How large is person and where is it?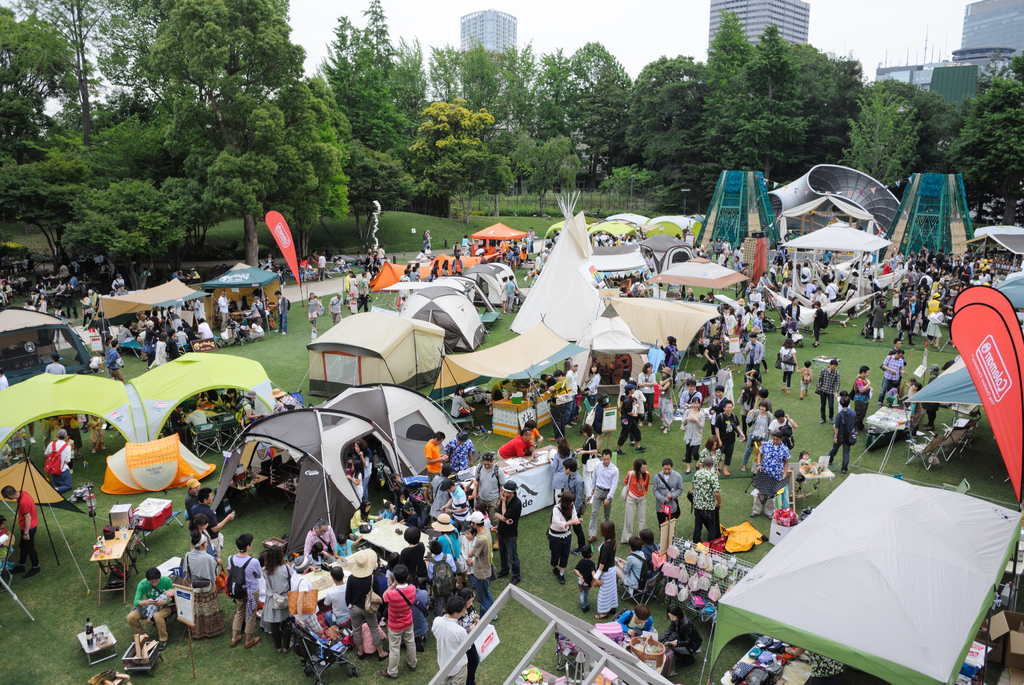
Bounding box: select_region(303, 288, 326, 343).
